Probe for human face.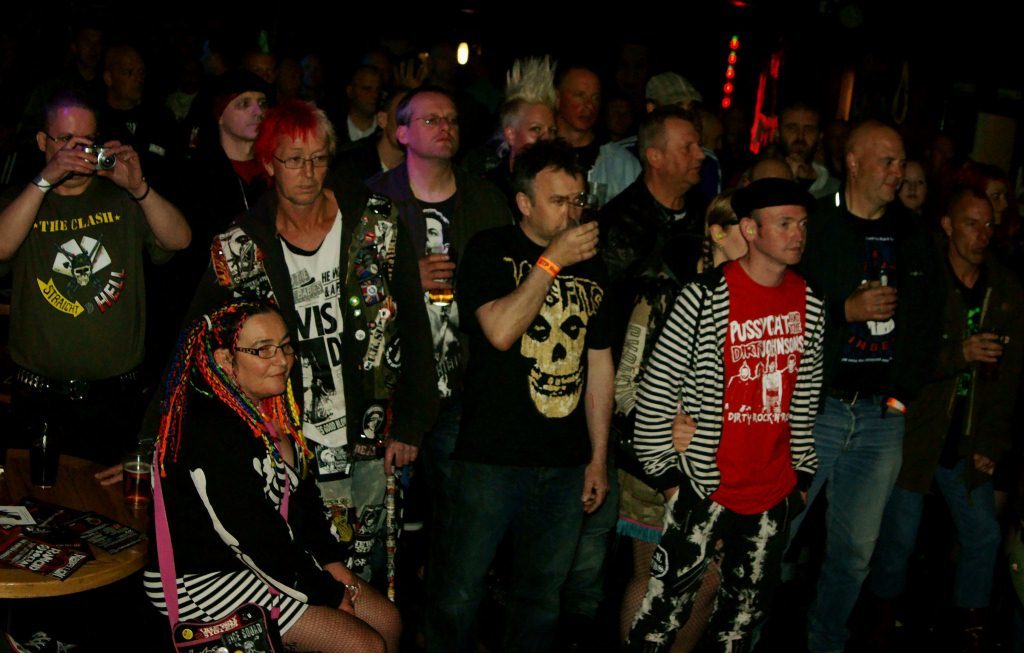
Probe result: [517, 105, 556, 142].
